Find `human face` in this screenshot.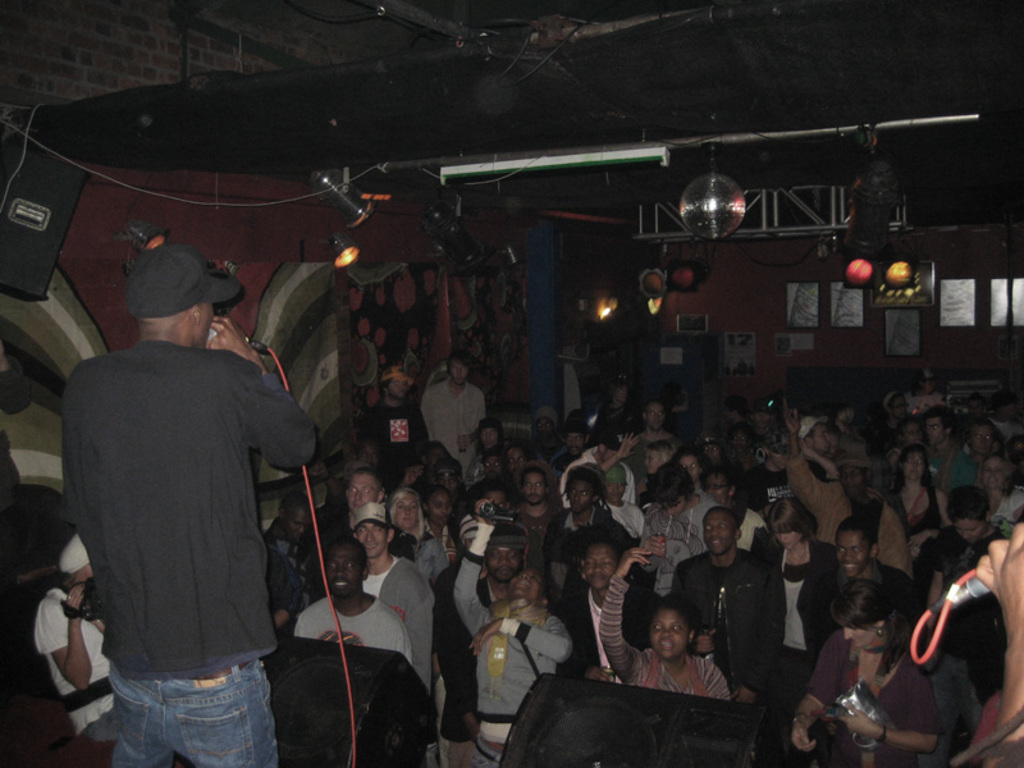
The bounding box for `human face` is [504, 447, 524, 474].
